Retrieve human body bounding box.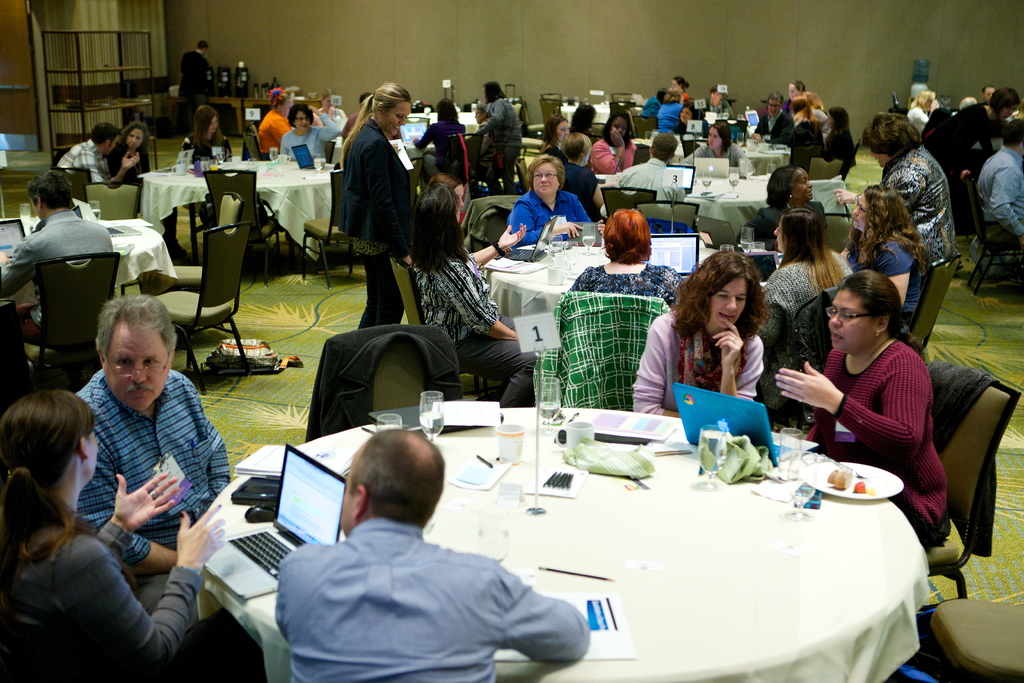
Bounding box: (250, 440, 588, 682).
